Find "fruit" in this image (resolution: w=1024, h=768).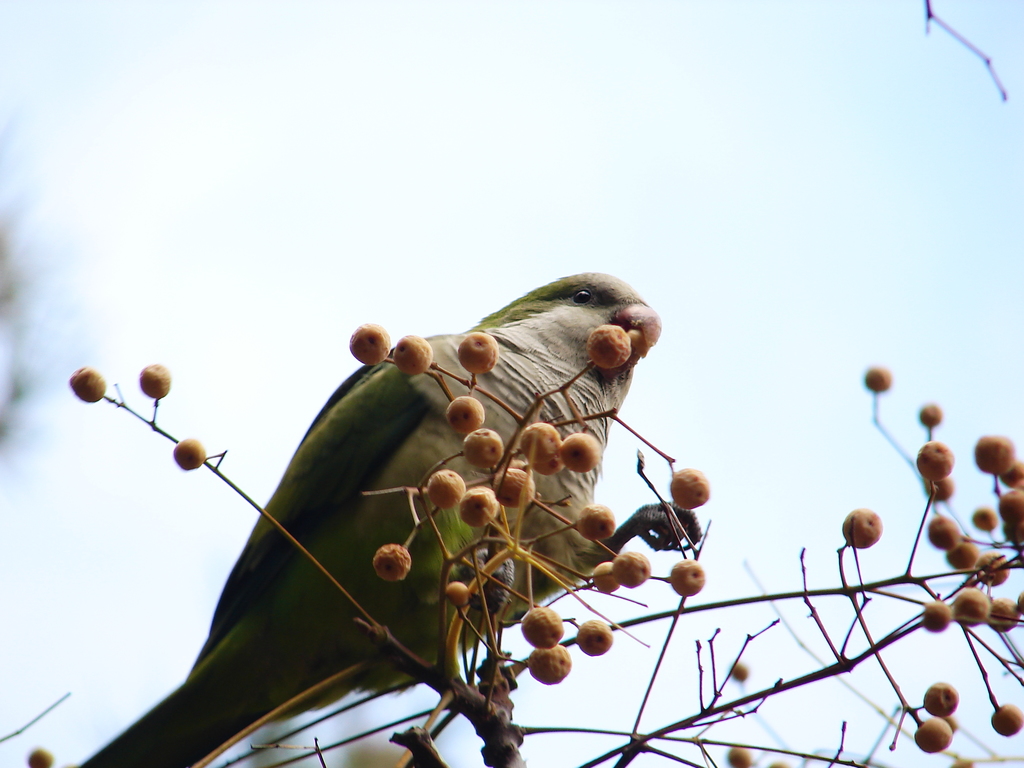
x1=141, y1=365, x2=174, y2=401.
